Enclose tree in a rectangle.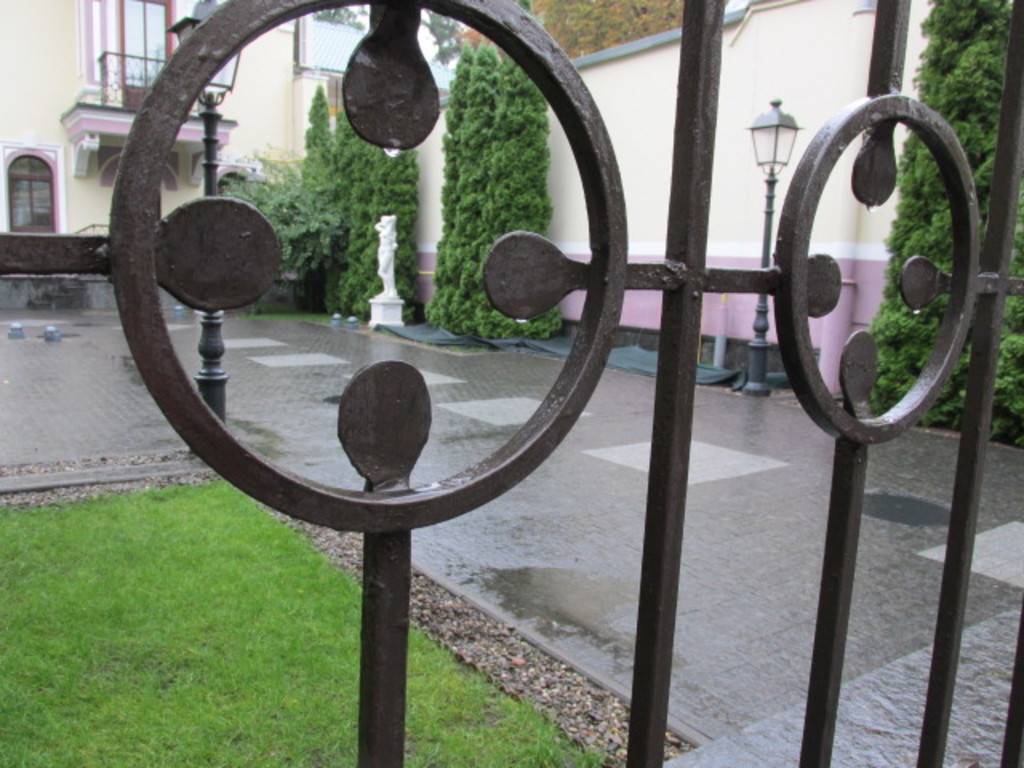
rect(293, 86, 339, 307).
